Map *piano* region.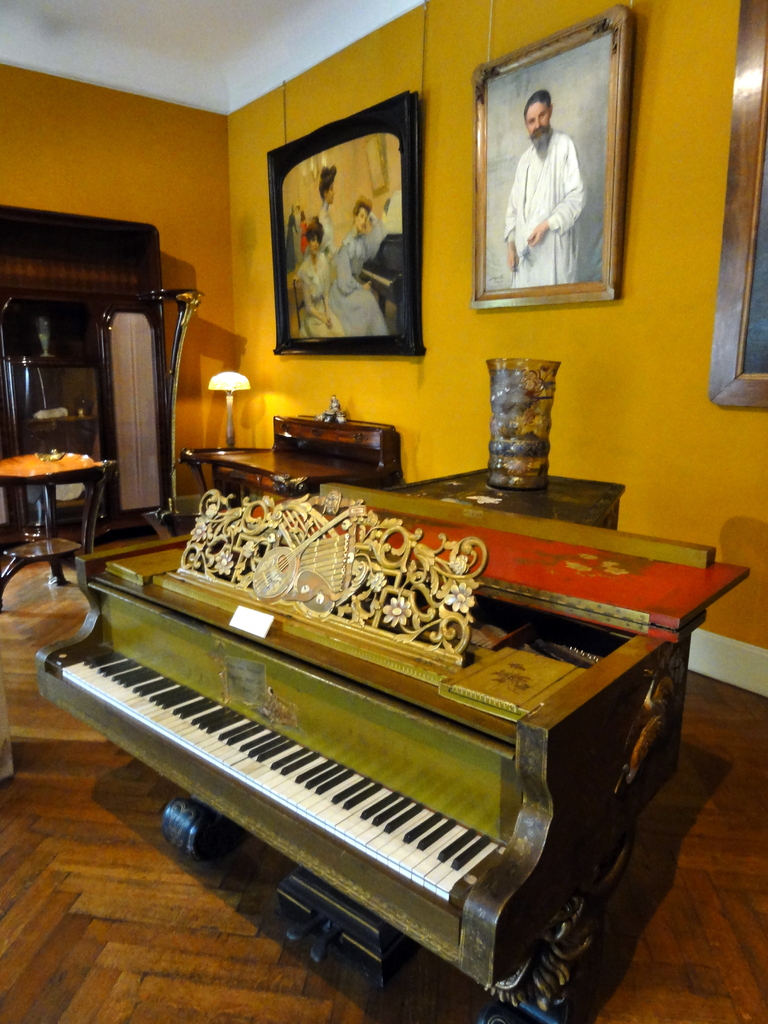
Mapped to x1=61, y1=521, x2=687, y2=1022.
